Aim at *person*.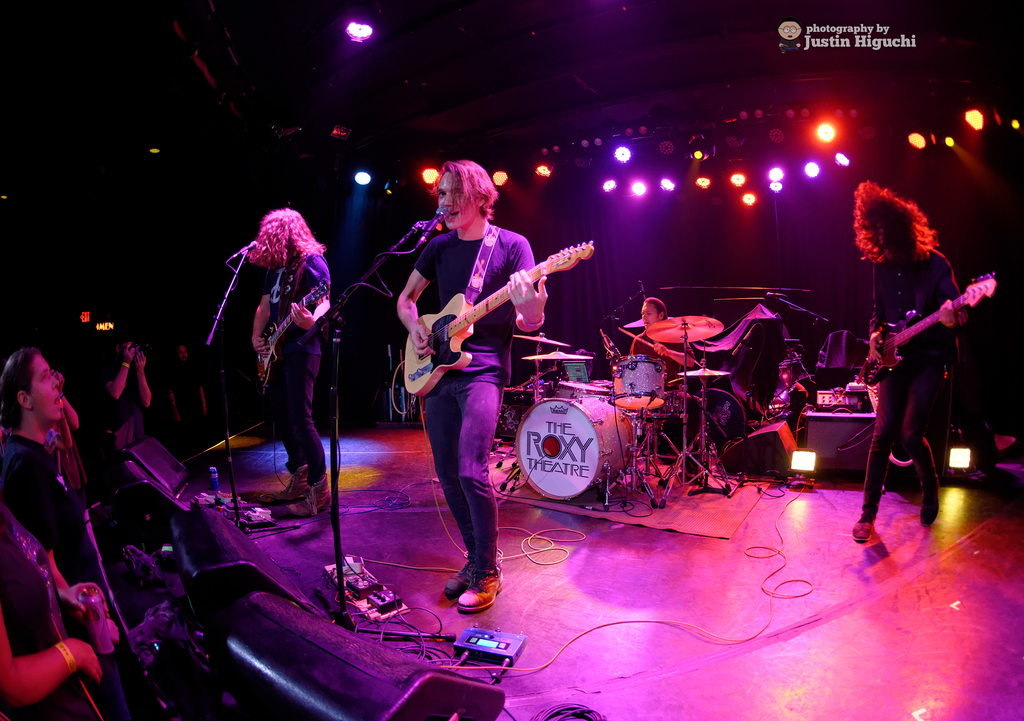
Aimed at box=[389, 136, 566, 597].
